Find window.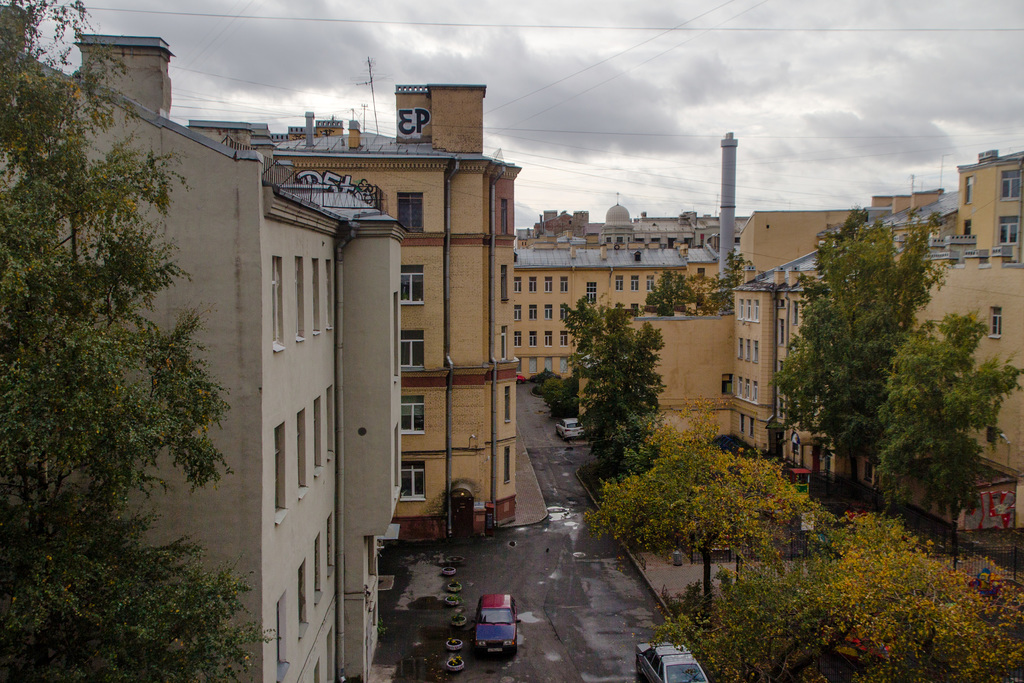
{"left": 960, "top": 173, "right": 973, "bottom": 203}.
